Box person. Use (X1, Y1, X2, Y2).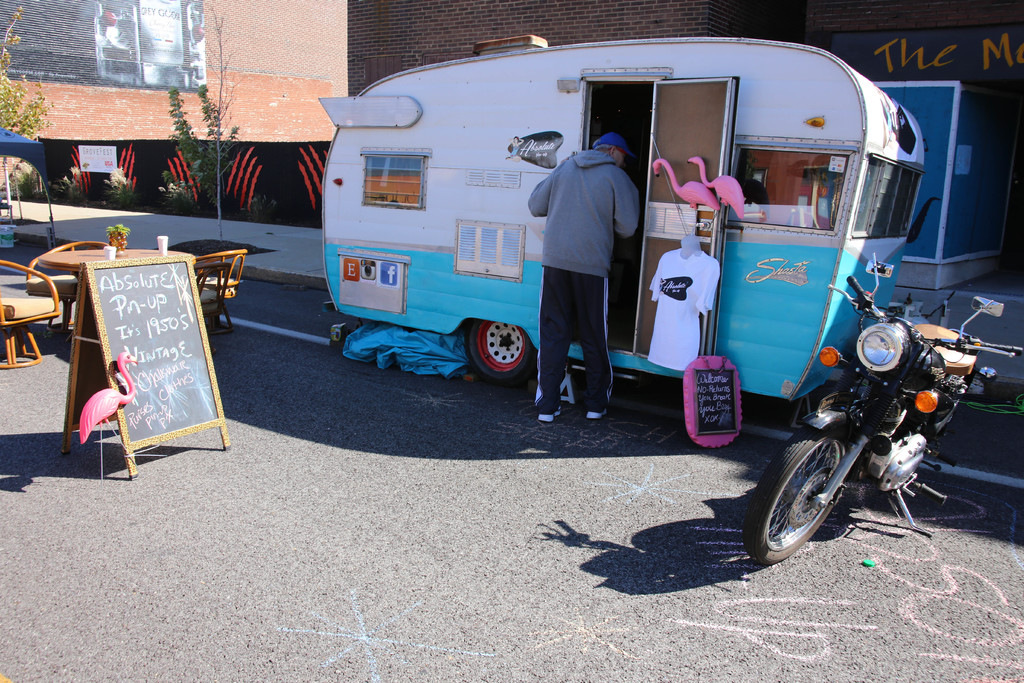
(527, 131, 643, 422).
